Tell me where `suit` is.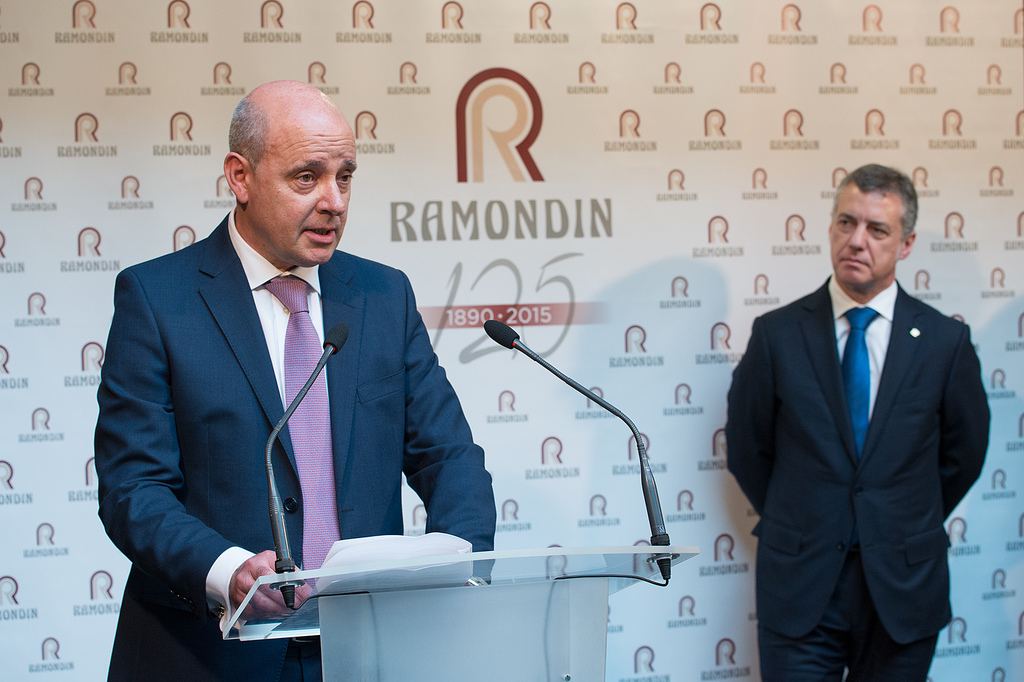
`suit` is at 96:209:497:681.
